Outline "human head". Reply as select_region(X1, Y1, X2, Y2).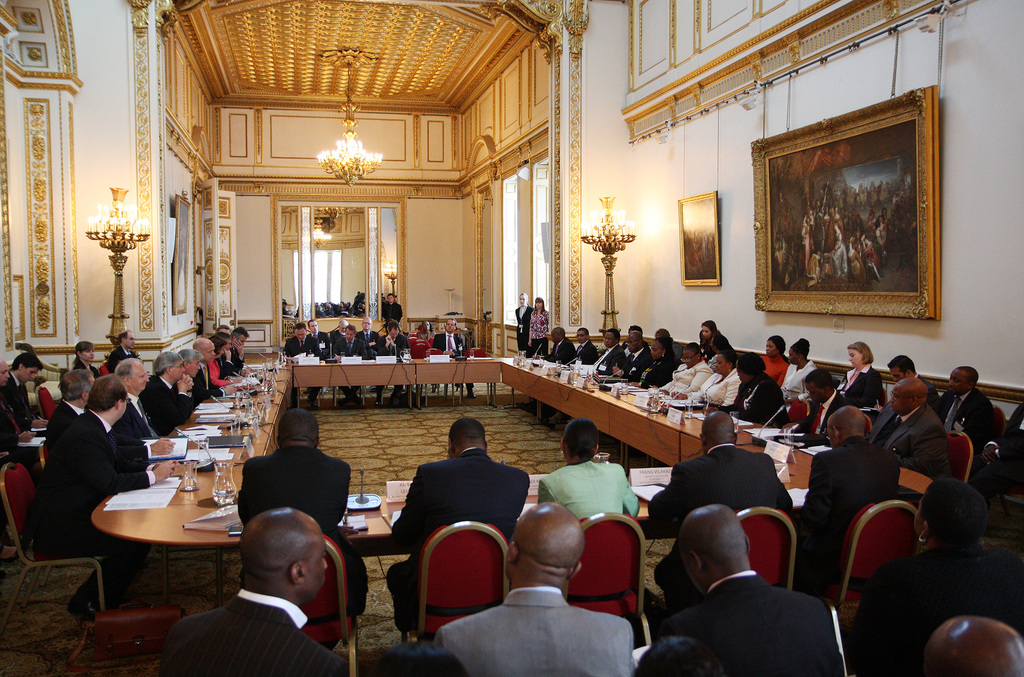
select_region(921, 615, 1023, 676).
